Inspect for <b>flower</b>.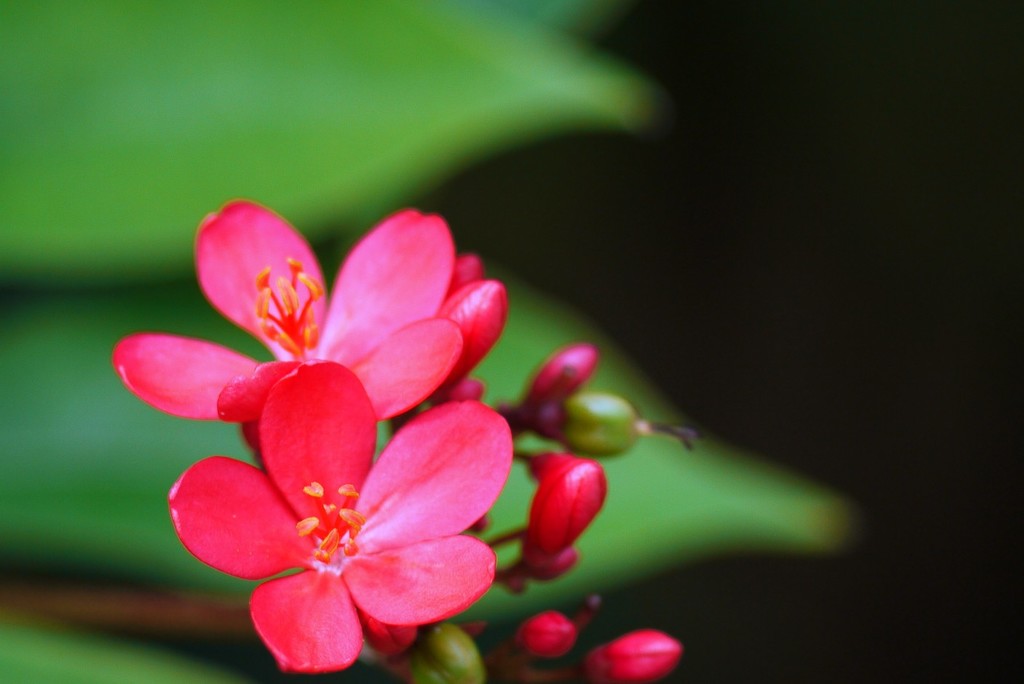
Inspection: <bbox>579, 629, 693, 683</bbox>.
